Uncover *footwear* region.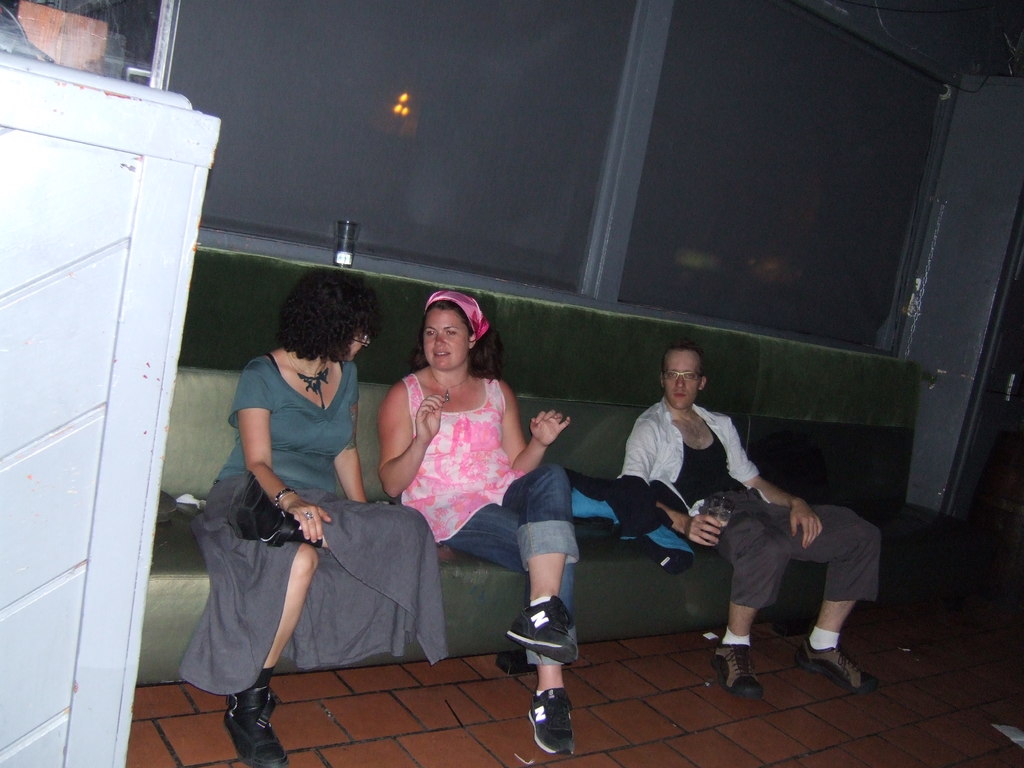
Uncovered: {"left": 222, "top": 686, "right": 288, "bottom": 767}.
